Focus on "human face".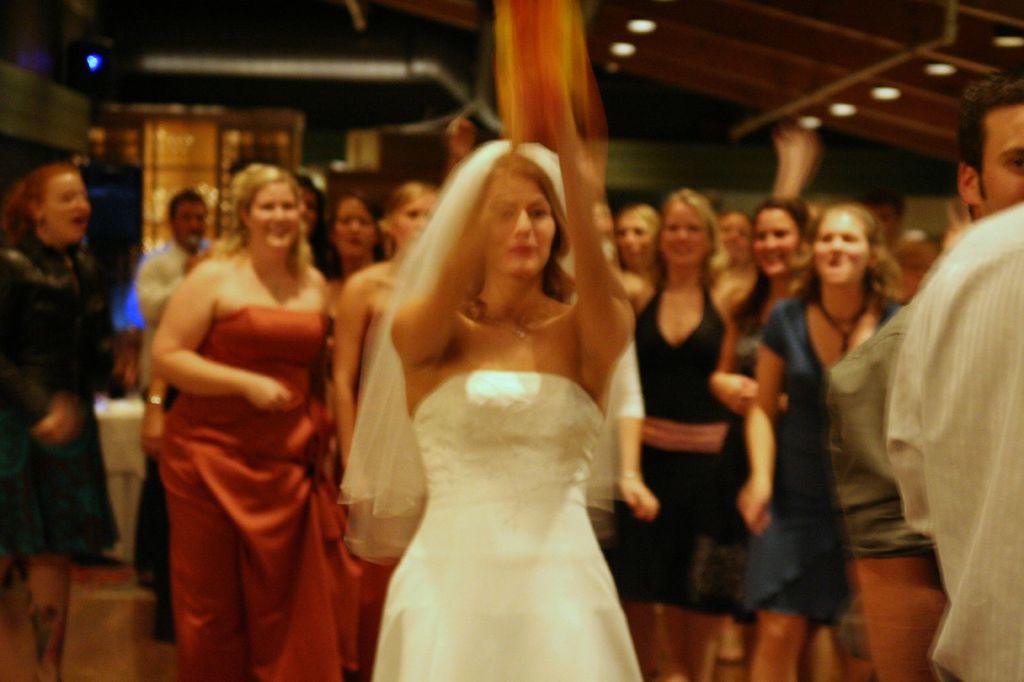
Focused at <region>492, 175, 552, 273</region>.
